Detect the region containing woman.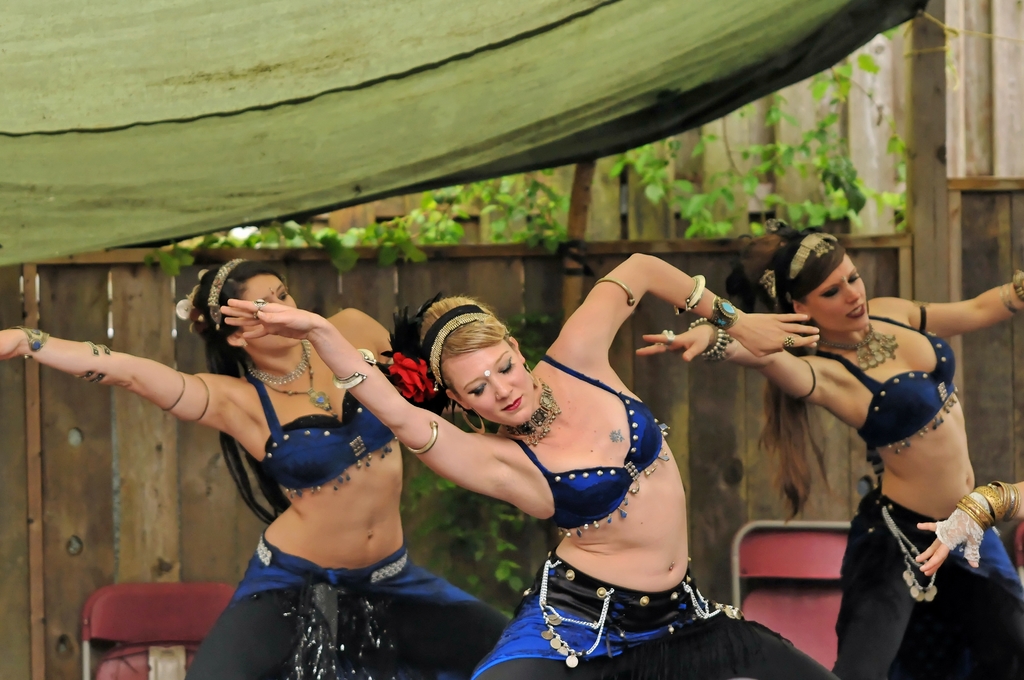
select_region(0, 250, 516, 679).
